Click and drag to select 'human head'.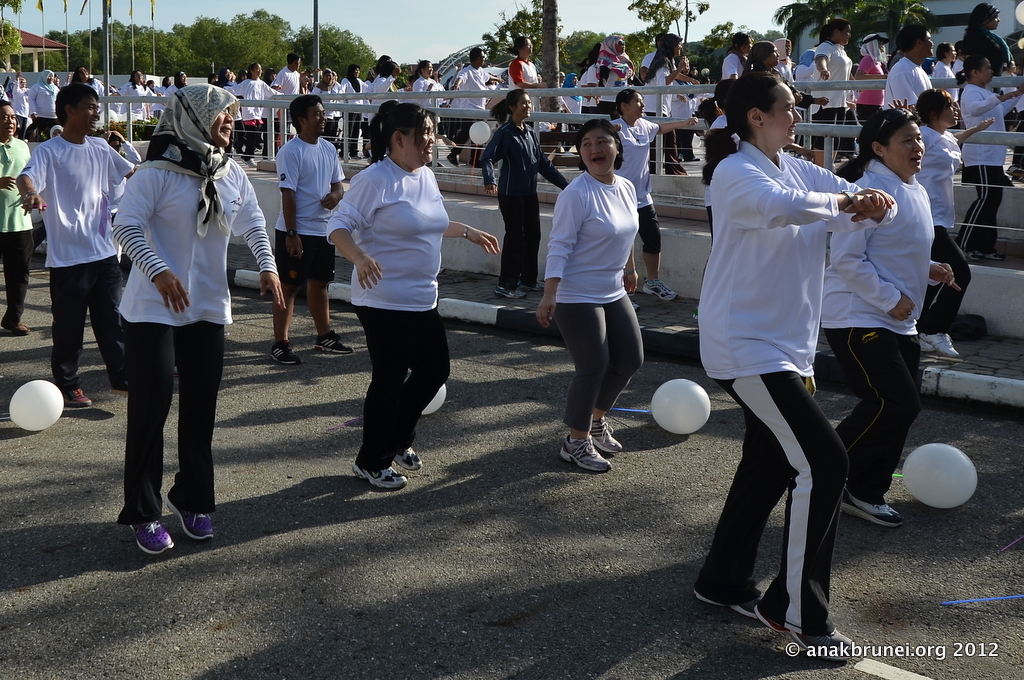
Selection: 51,123,65,137.
